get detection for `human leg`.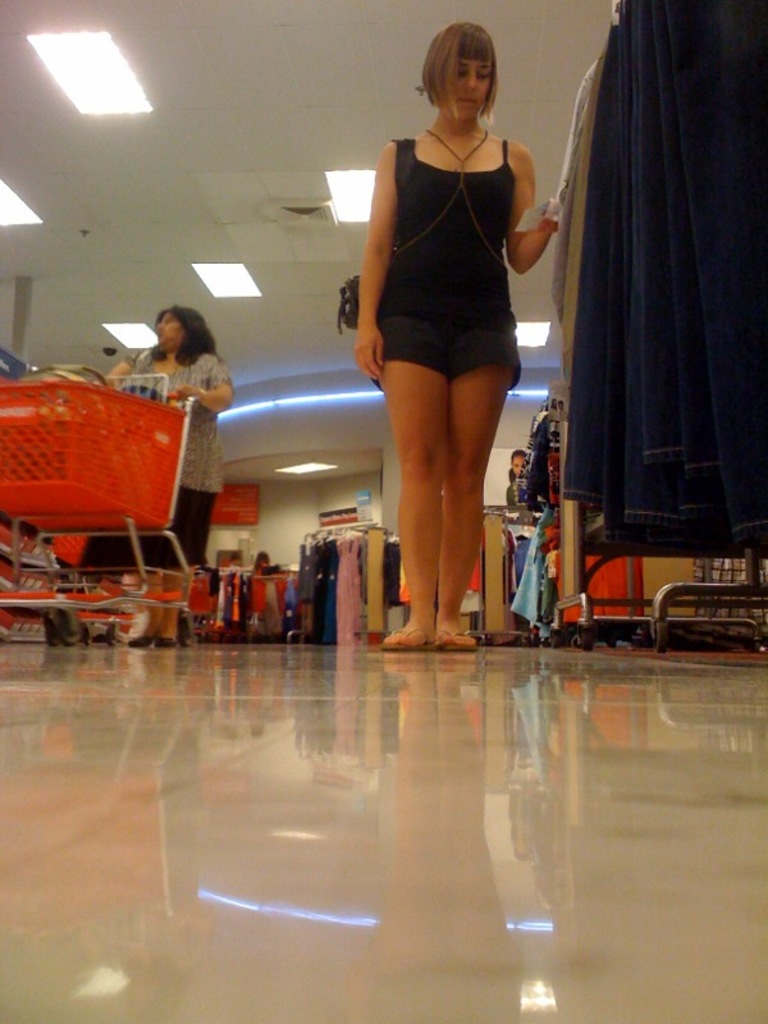
Detection: 164, 476, 205, 648.
